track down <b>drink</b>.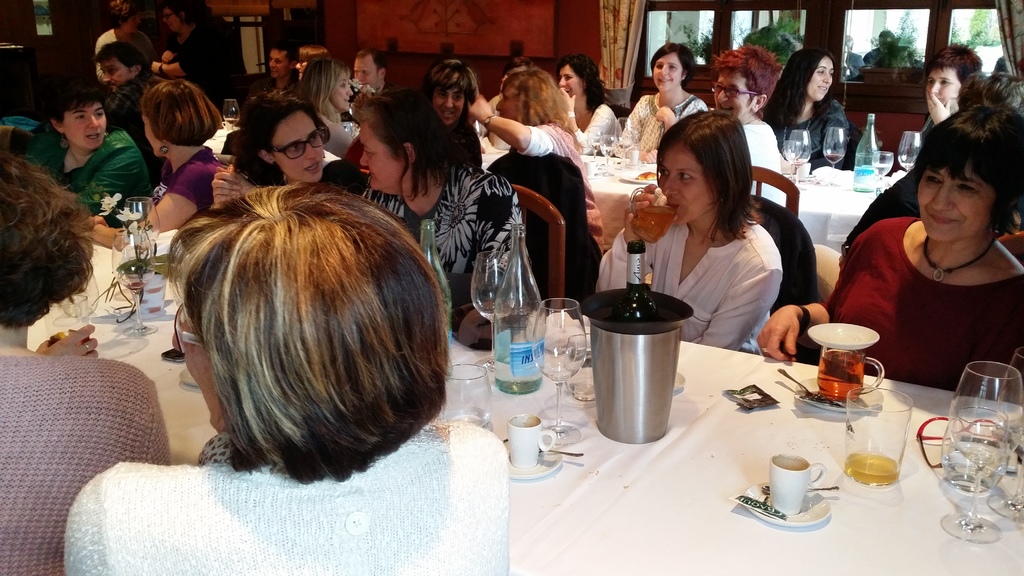
Tracked to 874 163 893 175.
